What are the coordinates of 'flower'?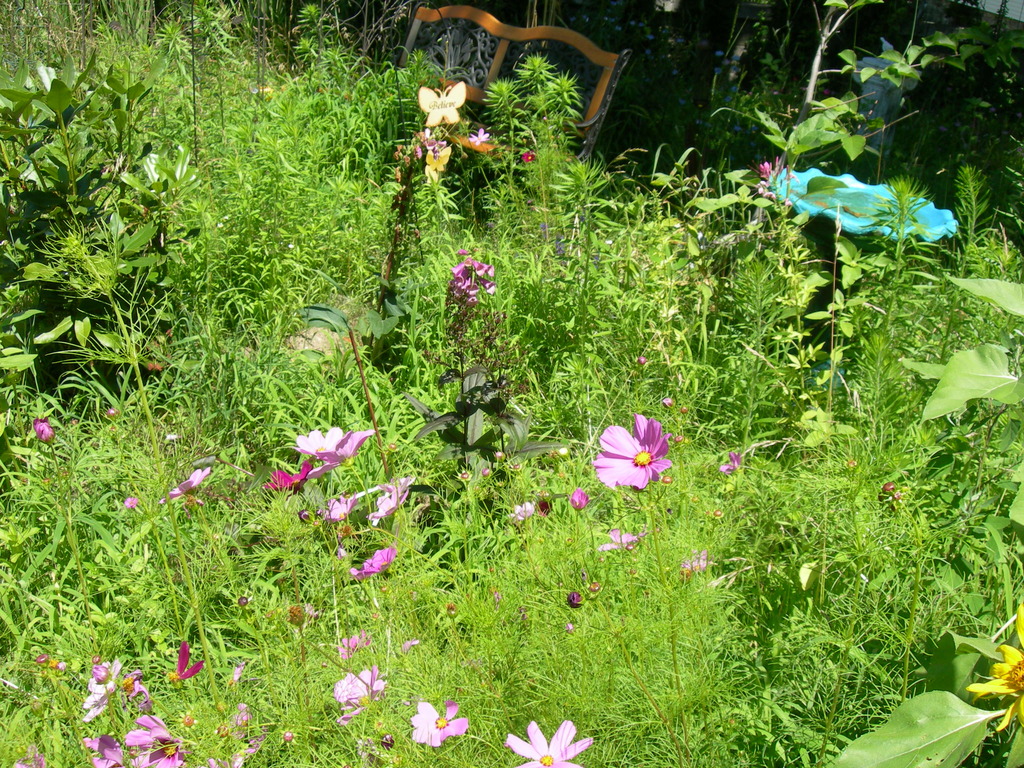
964, 606, 1023, 739.
